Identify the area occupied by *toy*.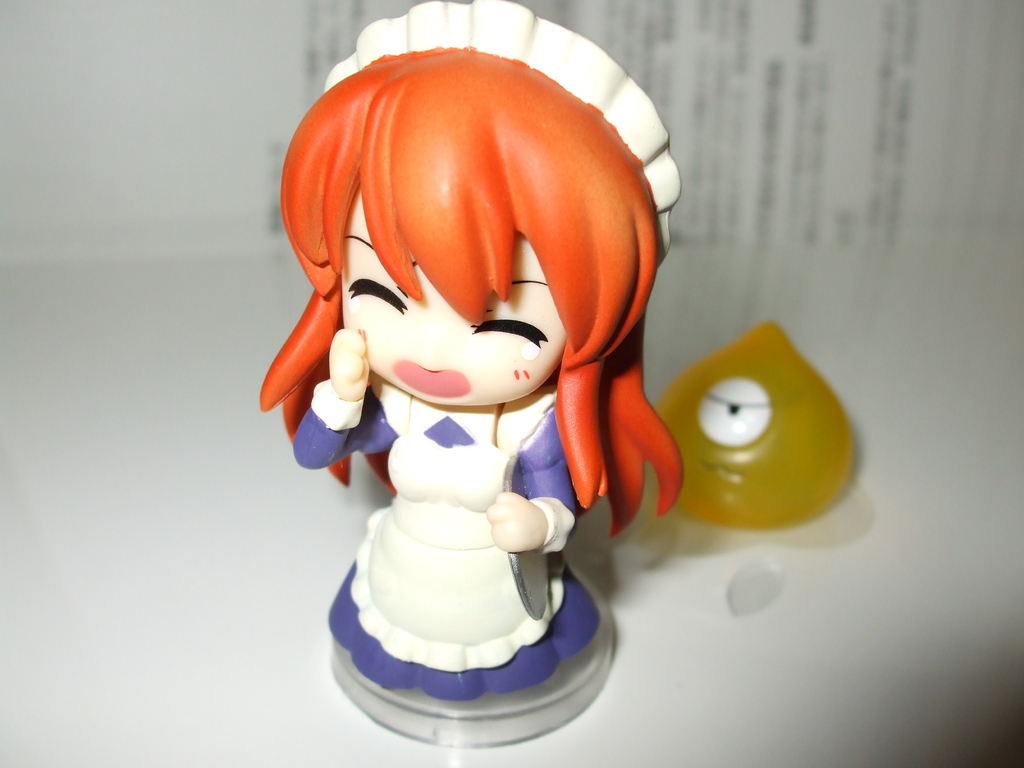
Area: bbox=[660, 321, 863, 540].
